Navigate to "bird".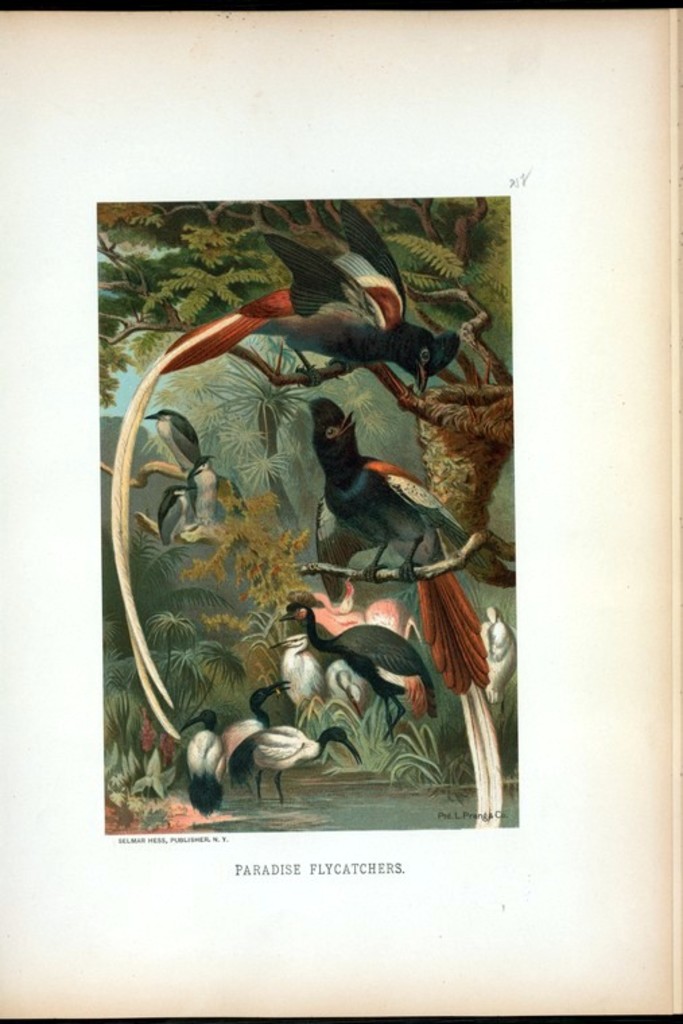
Navigation target: crop(185, 441, 232, 546).
